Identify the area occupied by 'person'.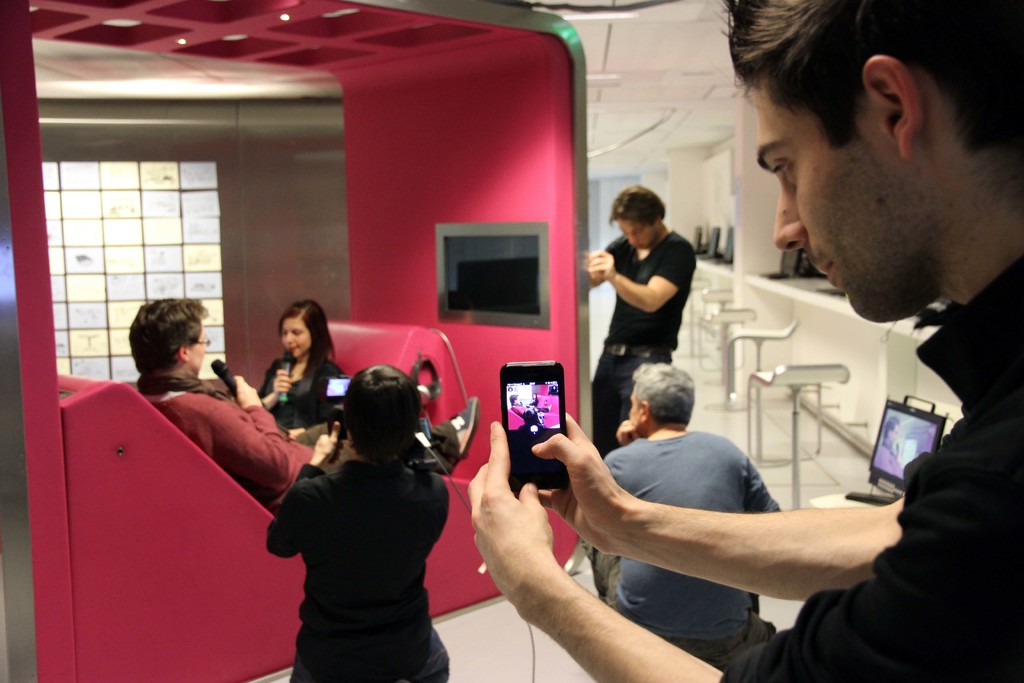
Area: region(264, 364, 447, 682).
